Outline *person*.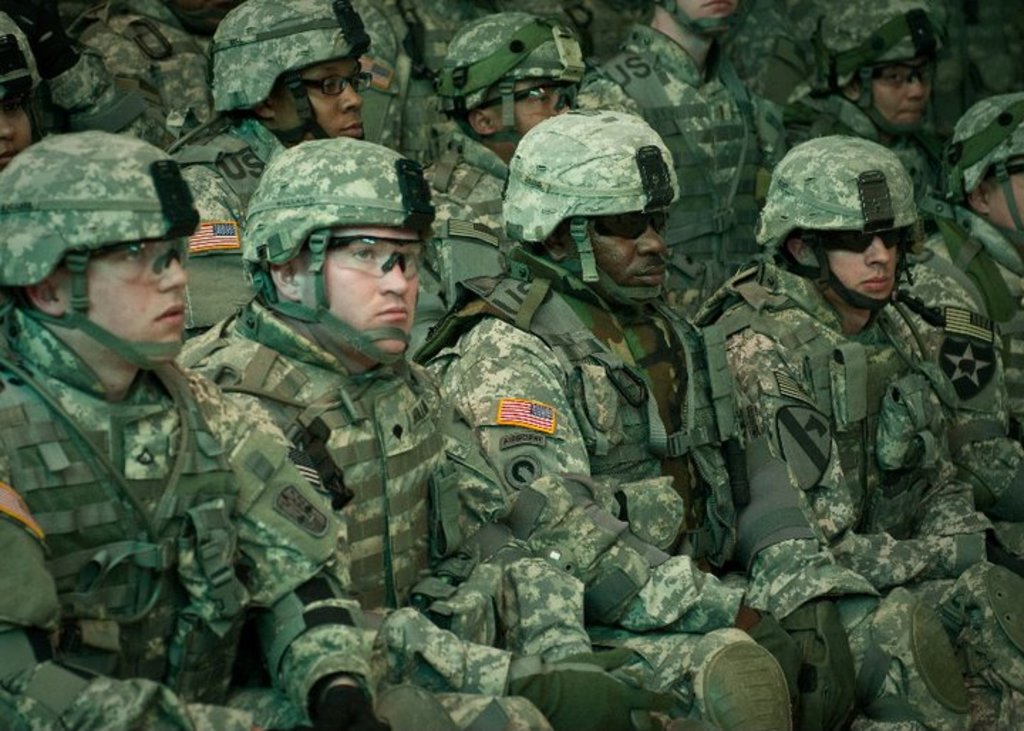
Outline: (x1=23, y1=0, x2=215, y2=146).
